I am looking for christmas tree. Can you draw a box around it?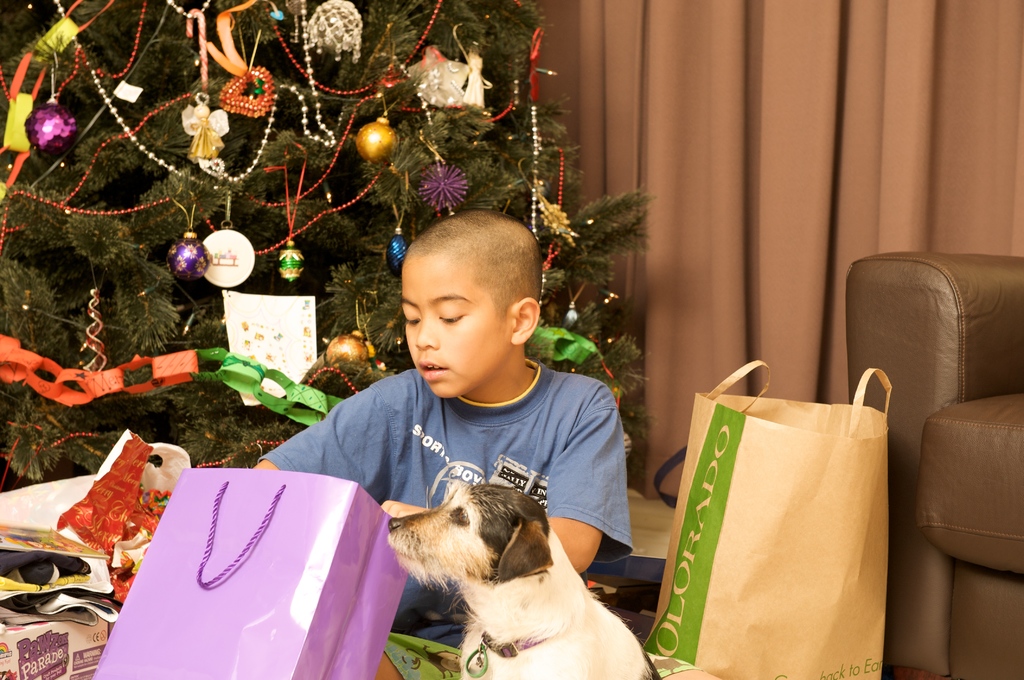
Sure, the bounding box is box(0, 0, 646, 486).
